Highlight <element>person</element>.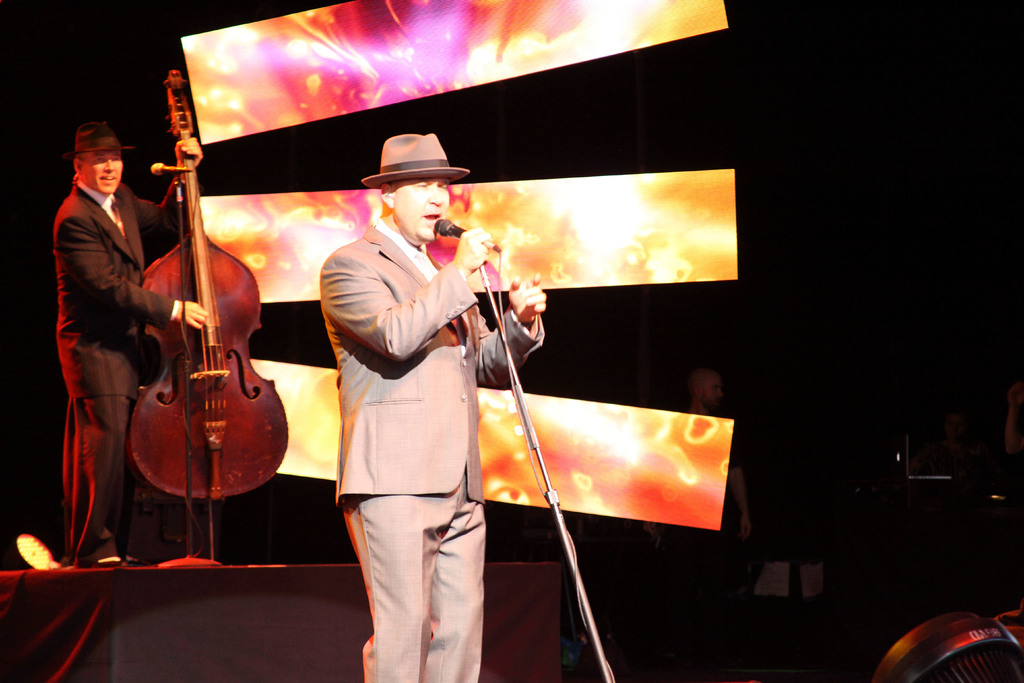
Highlighted region: 318, 111, 509, 682.
